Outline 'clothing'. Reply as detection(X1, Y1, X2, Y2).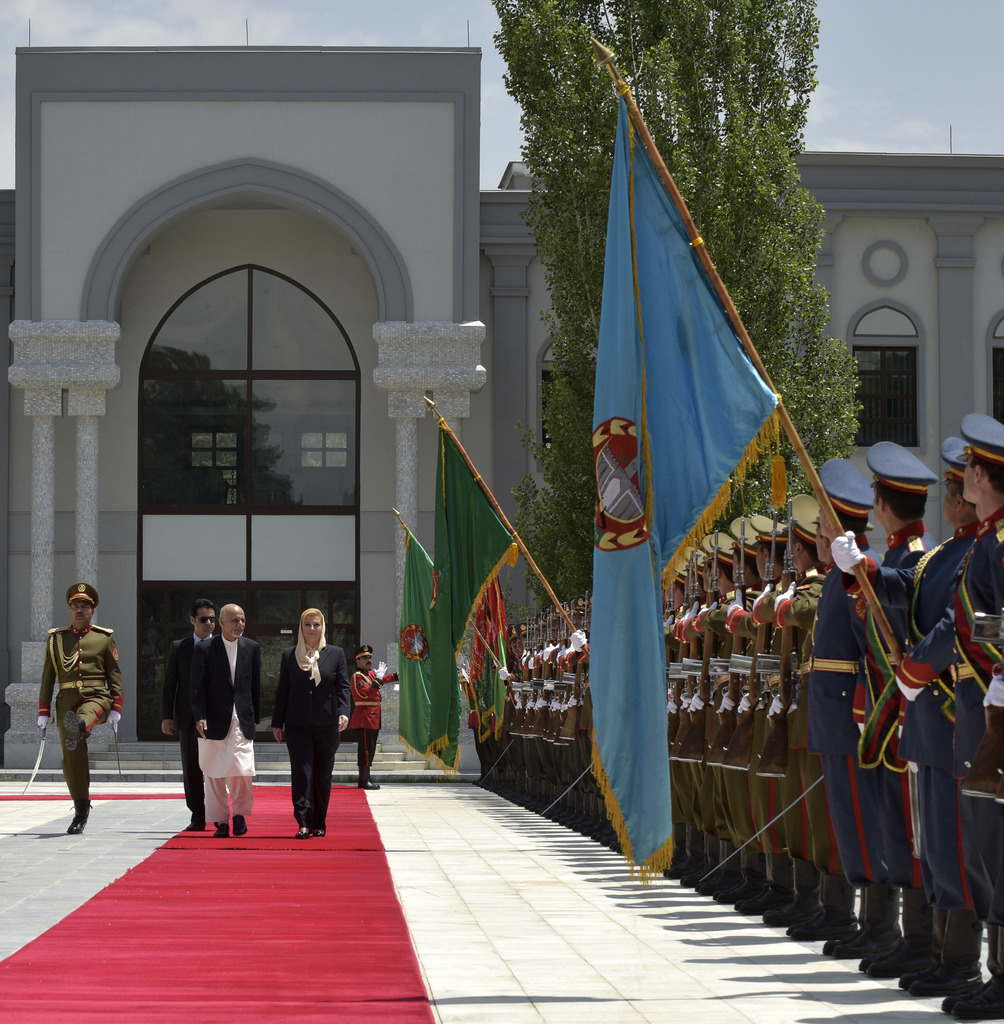
detection(670, 593, 706, 803).
